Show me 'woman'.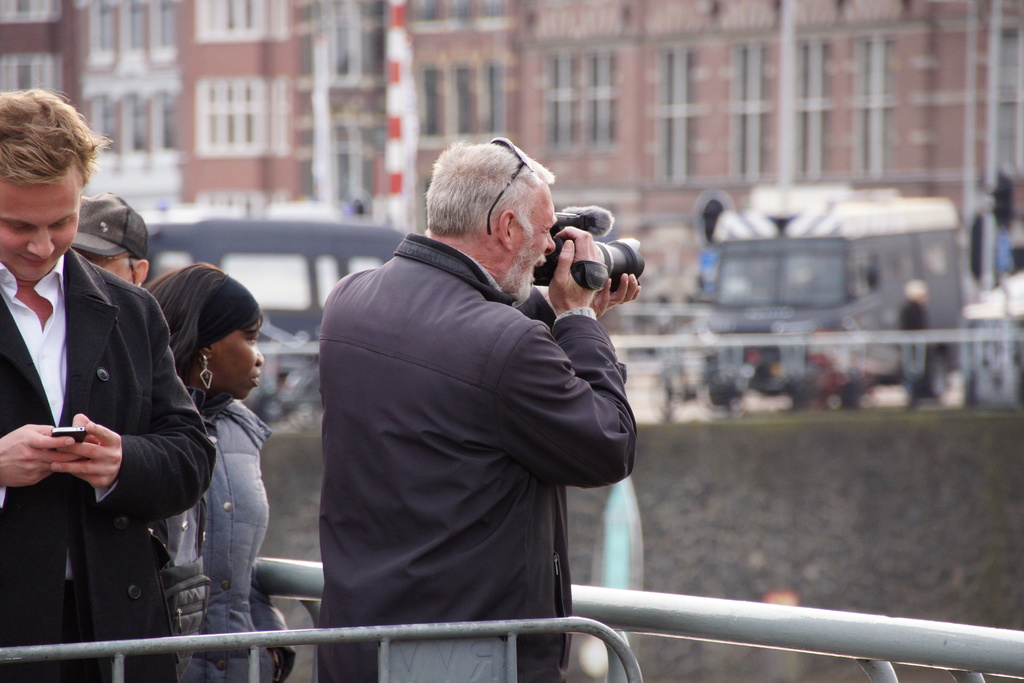
'woman' is here: <bbox>148, 263, 296, 682</bbox>.
